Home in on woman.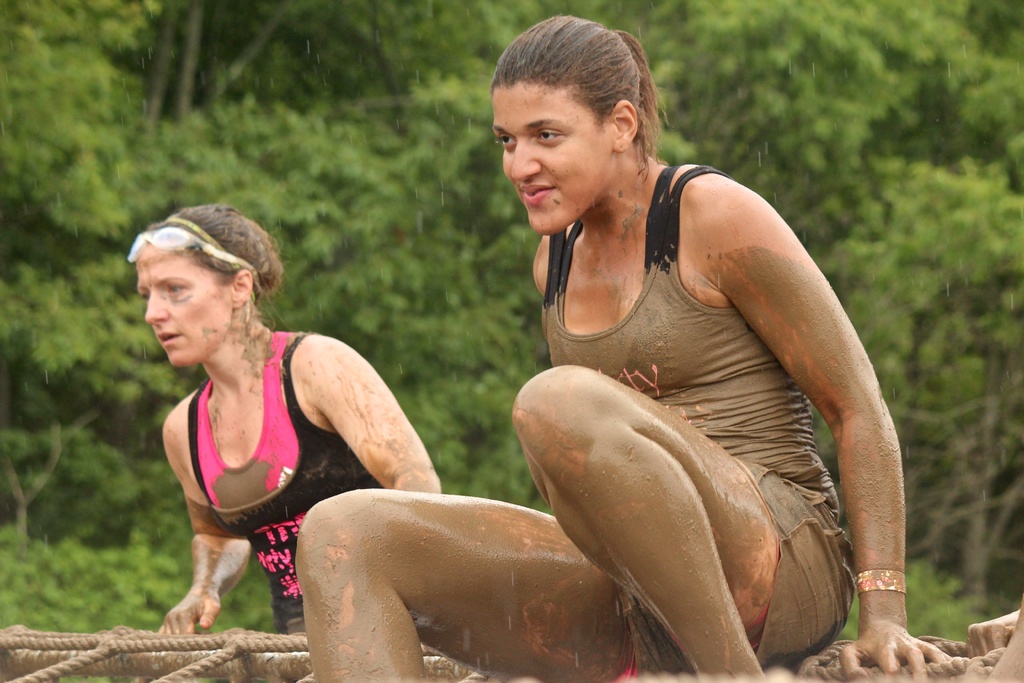
Homed in at left=397, top=44, right=943, bottom=655.
